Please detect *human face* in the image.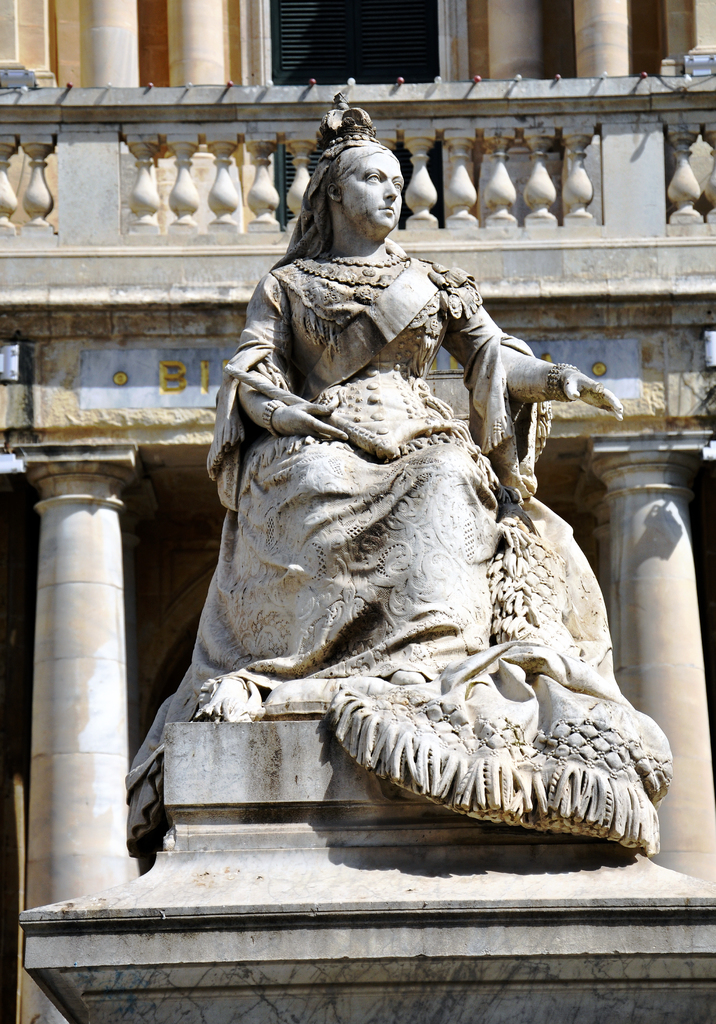
340, 148, 403, 228.
